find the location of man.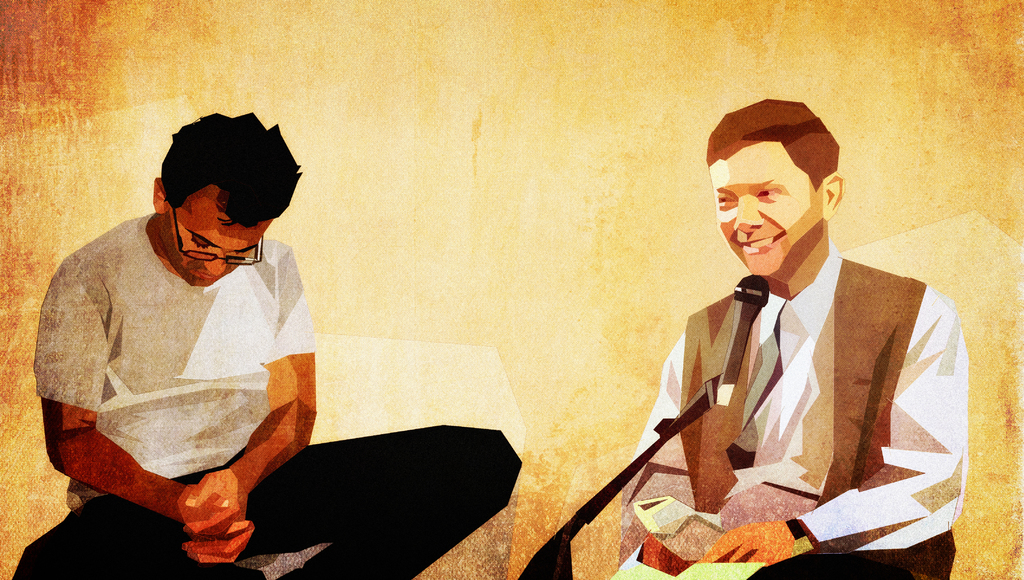
Location: box(612, 108, 970, 573).
